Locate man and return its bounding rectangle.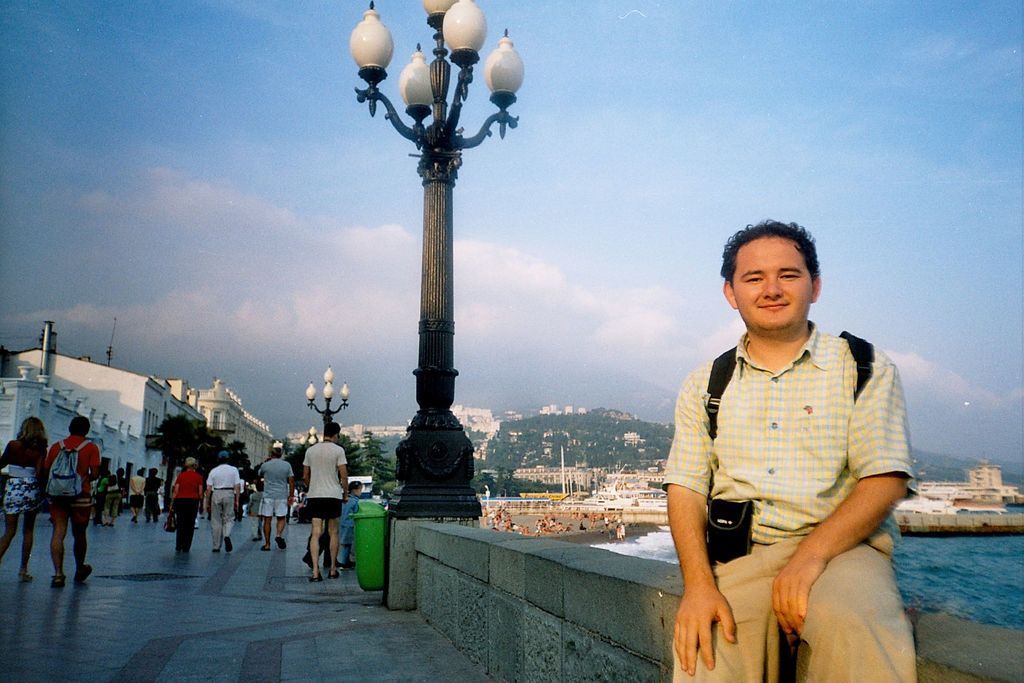
205:449:240:554.
